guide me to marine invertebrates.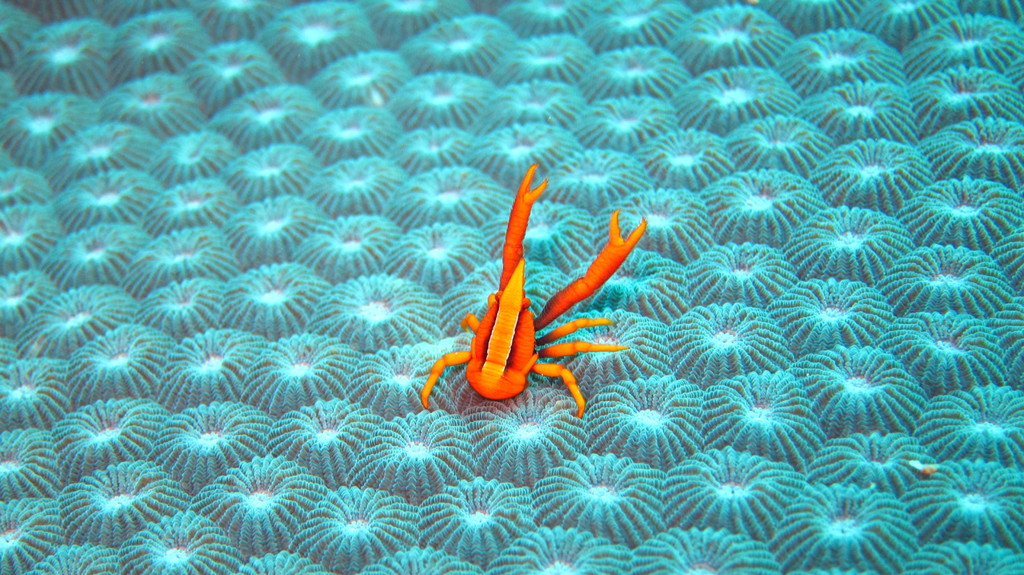
Guidance: [left=113, top=224, right=224, bottom=293].
